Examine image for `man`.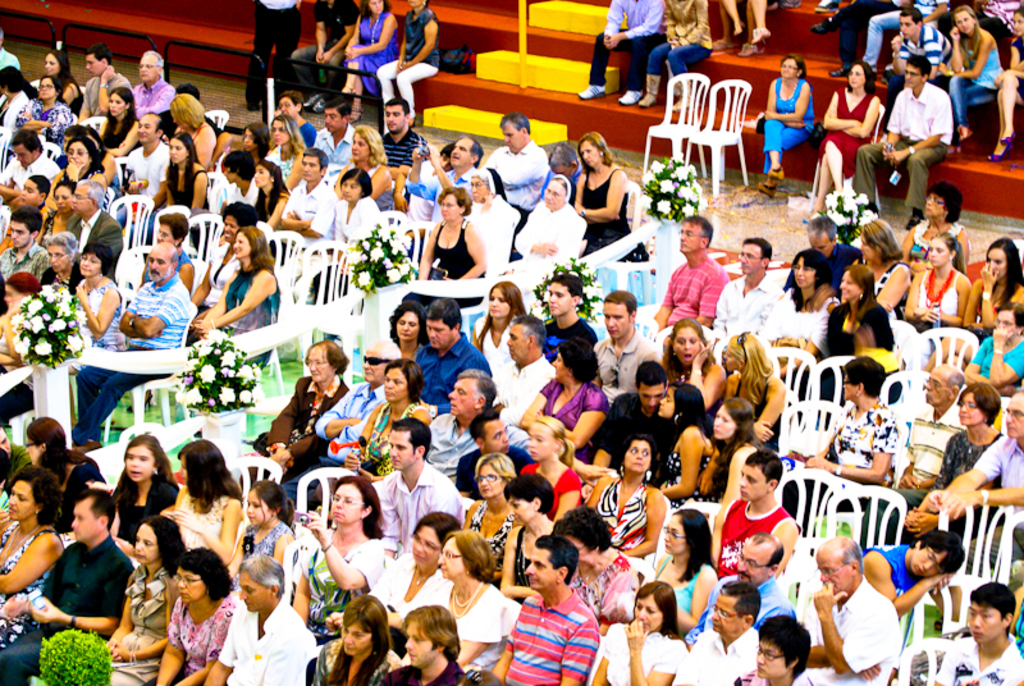
Examination result: [x1=783, y1=214, x2=861, y2=296].
